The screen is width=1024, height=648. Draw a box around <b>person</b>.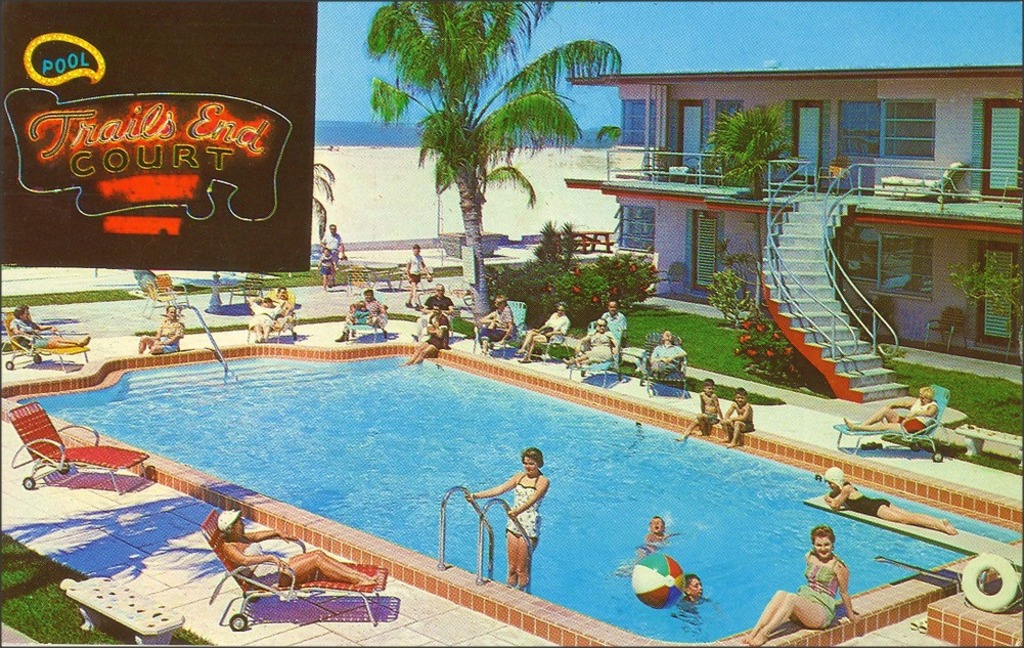
rect(650, 331, 688, 381).
